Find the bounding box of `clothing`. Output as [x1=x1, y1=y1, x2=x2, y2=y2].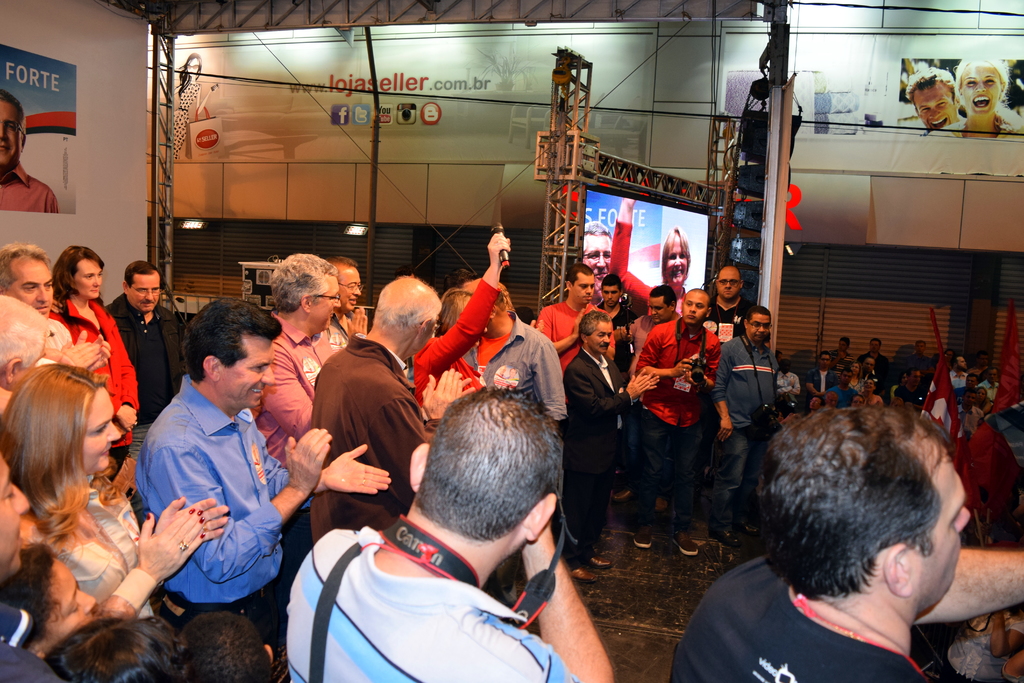
[x1=254, y1=302, x2=342, y2=555].
